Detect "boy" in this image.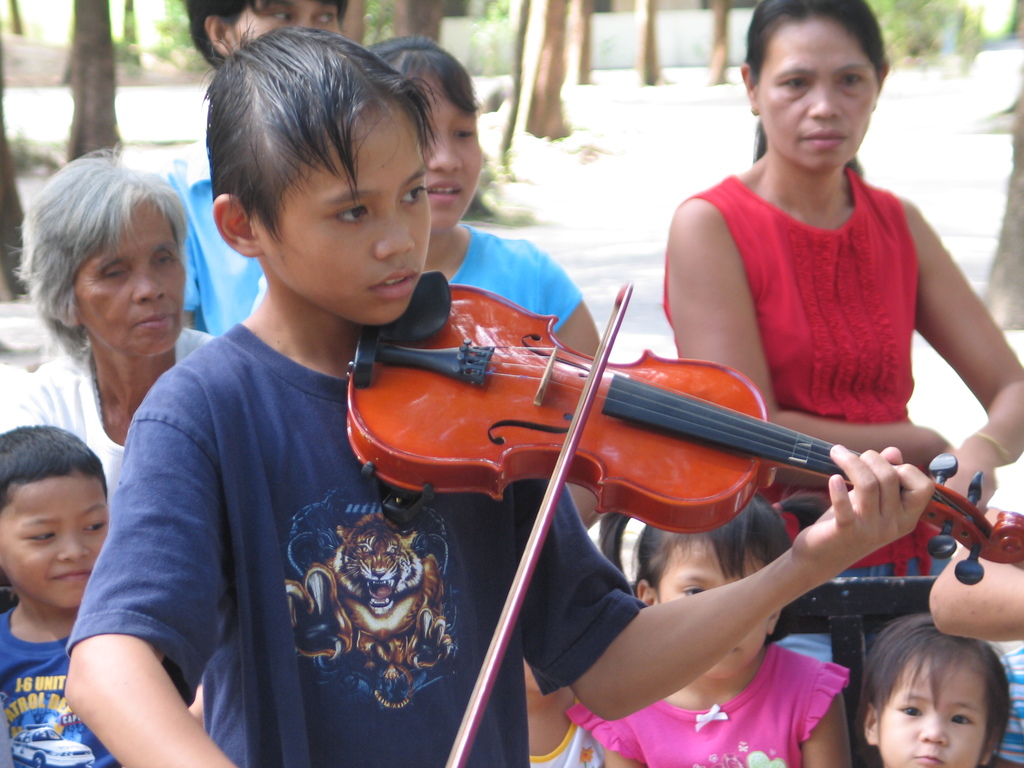
Detection: <region>58, 30, 935, 767</region>.
